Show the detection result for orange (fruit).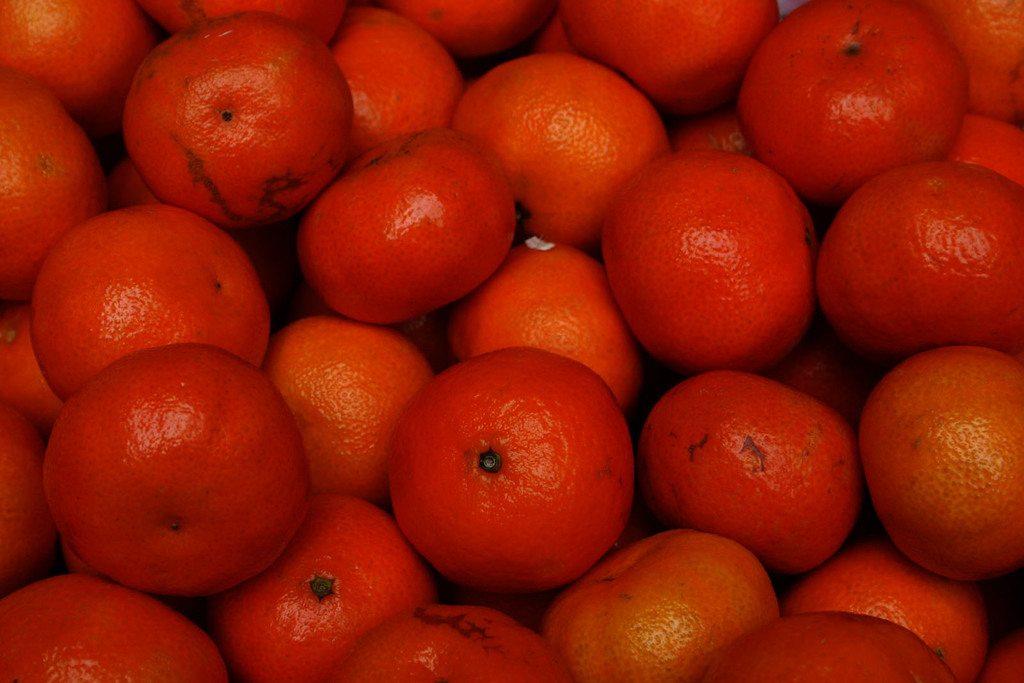
553/0/768/107.
